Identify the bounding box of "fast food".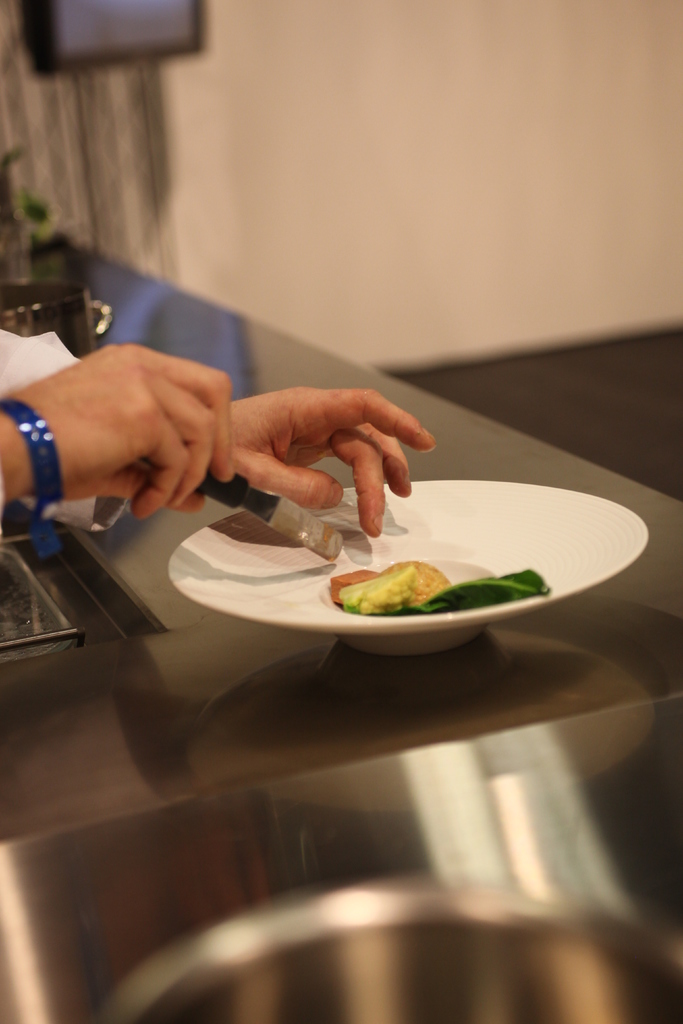
x1=305 y1=523 x2=541 y2=623.
